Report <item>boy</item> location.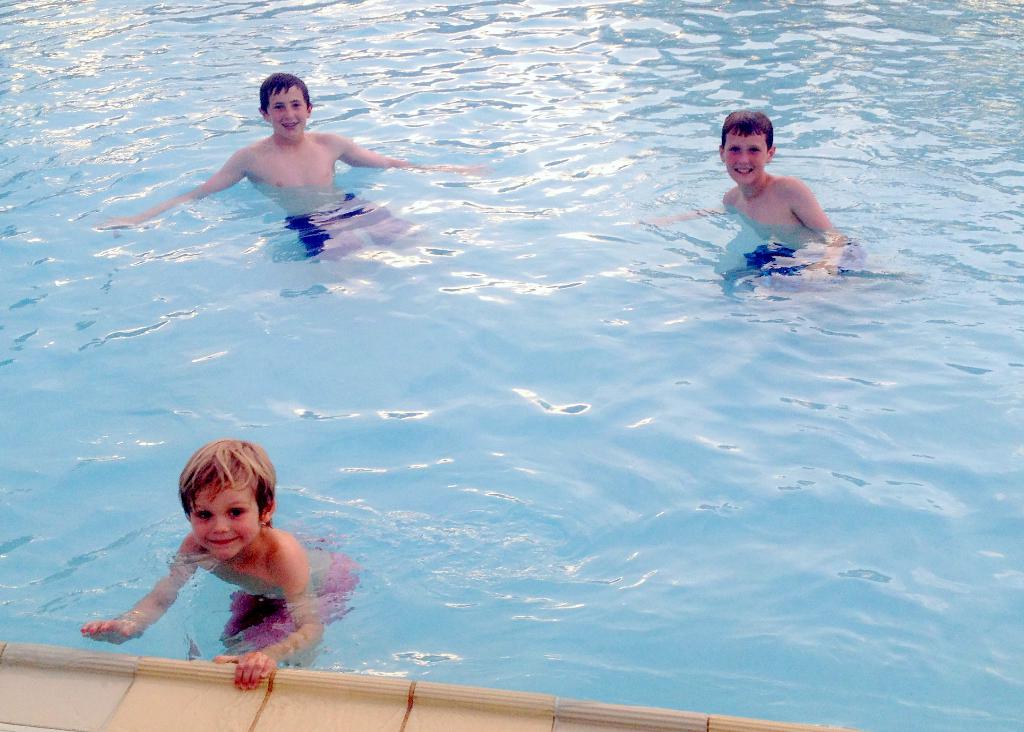
Report: crop(669, 102, 854, 304).
